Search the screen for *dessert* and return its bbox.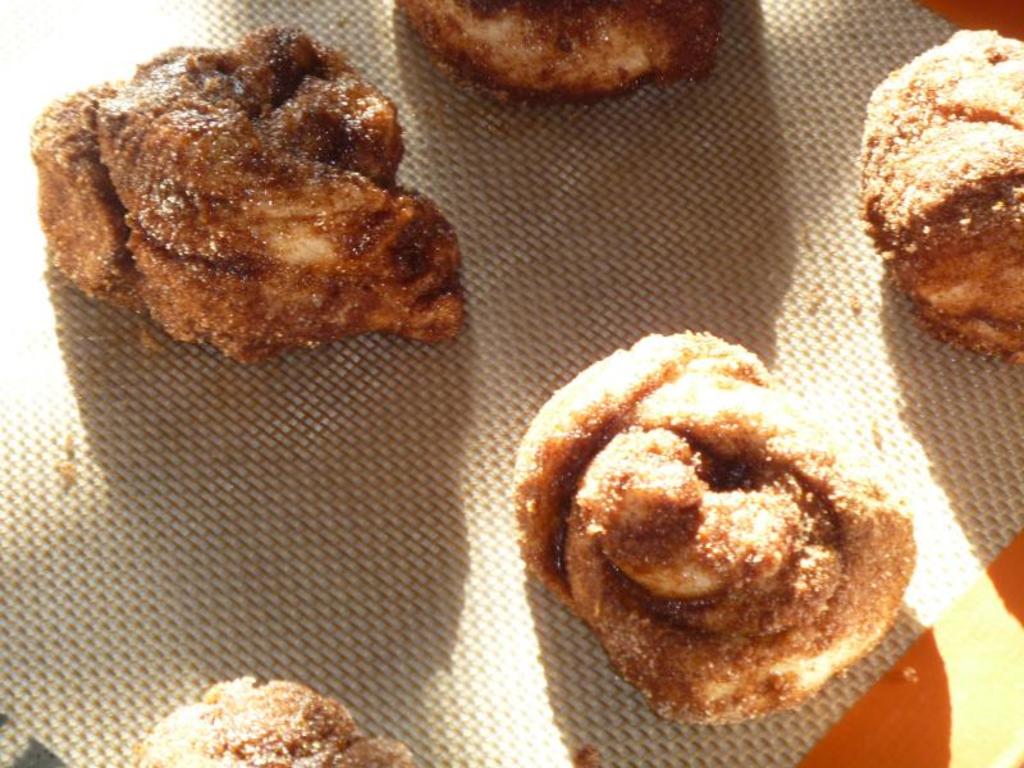
Found: l=855, t=28, r=1023, b=355.
